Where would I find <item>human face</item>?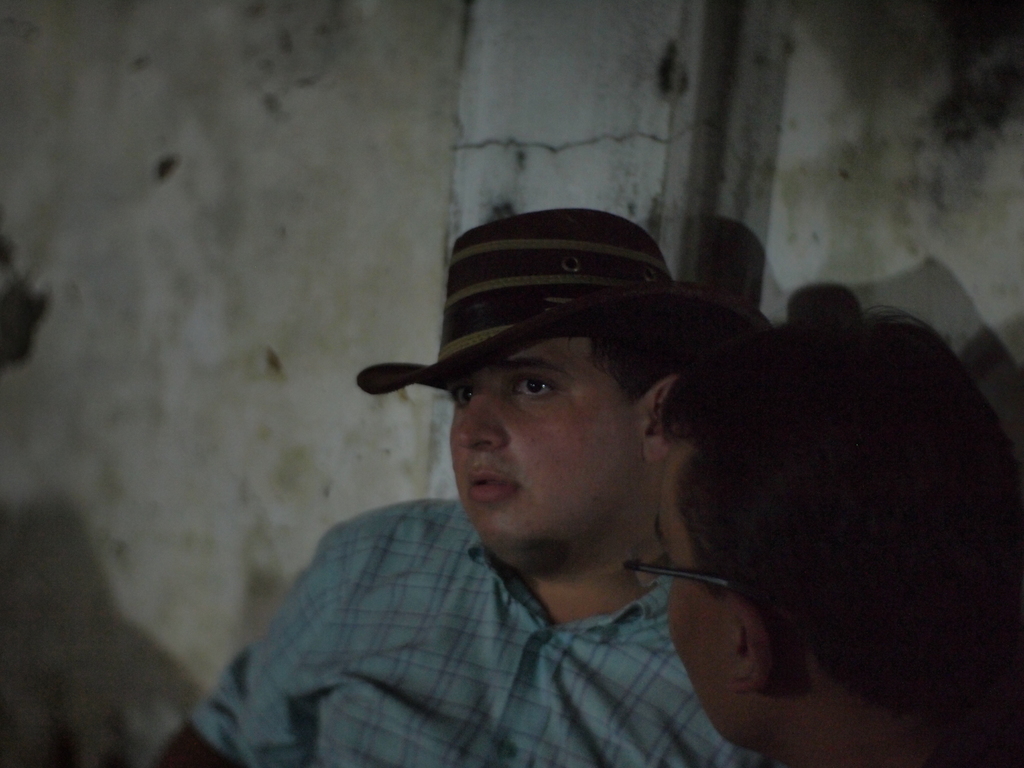
At (left=650, top=447, right=753, bottom=733).
